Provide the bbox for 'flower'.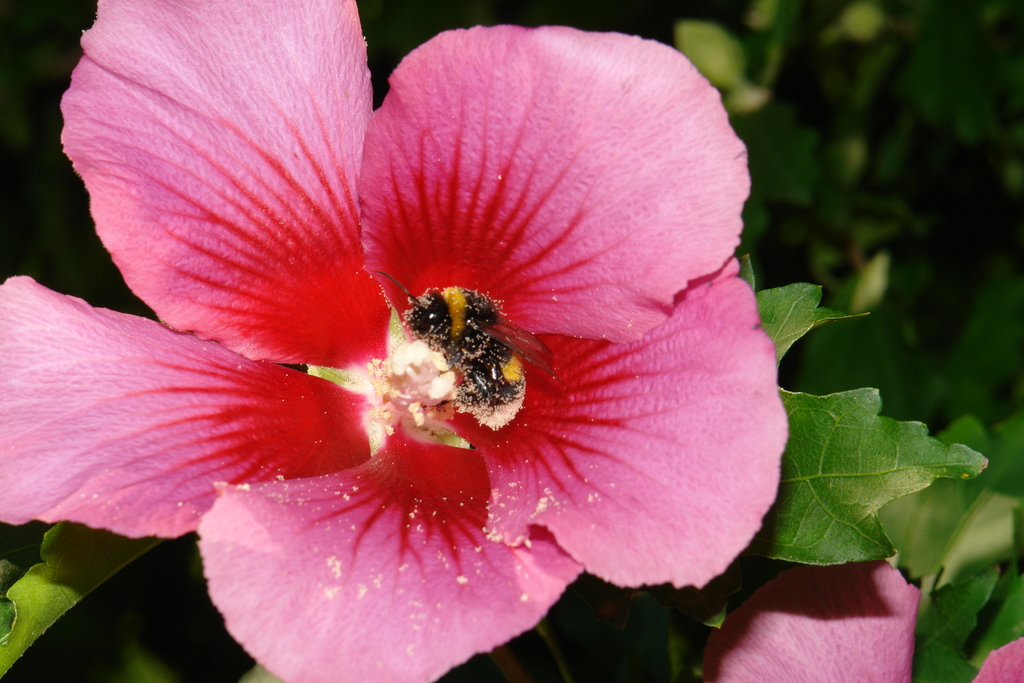
crop(707, 554, 1023, 682).
